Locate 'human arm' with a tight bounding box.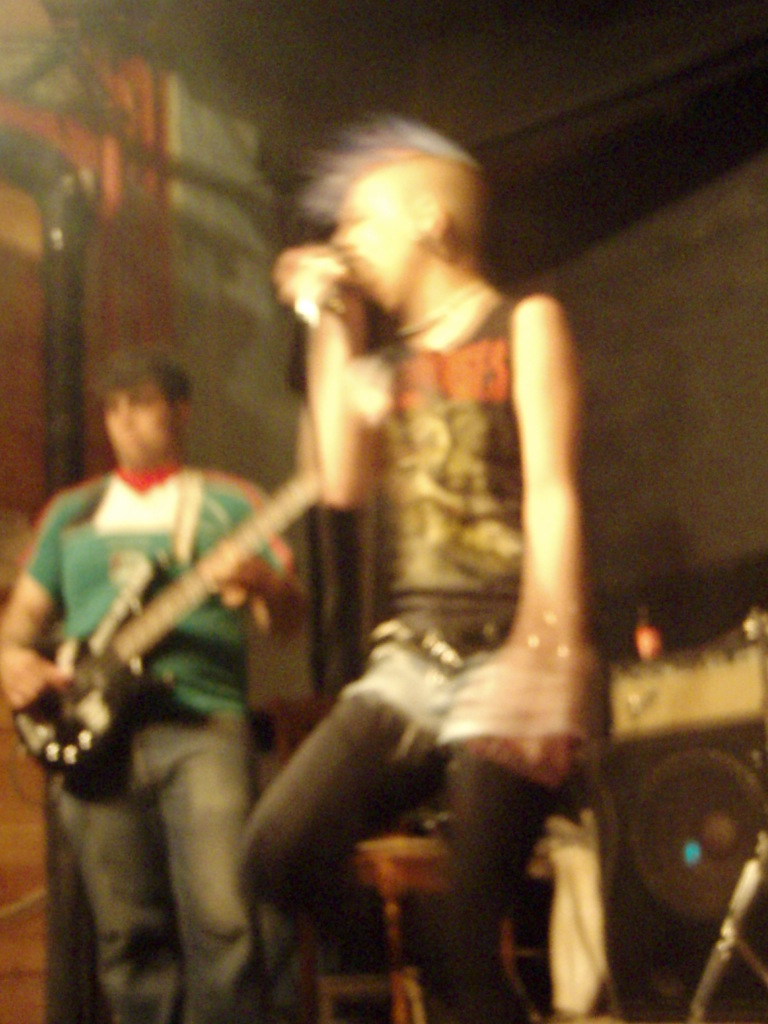
bbox(298, 244, 396, 510).
